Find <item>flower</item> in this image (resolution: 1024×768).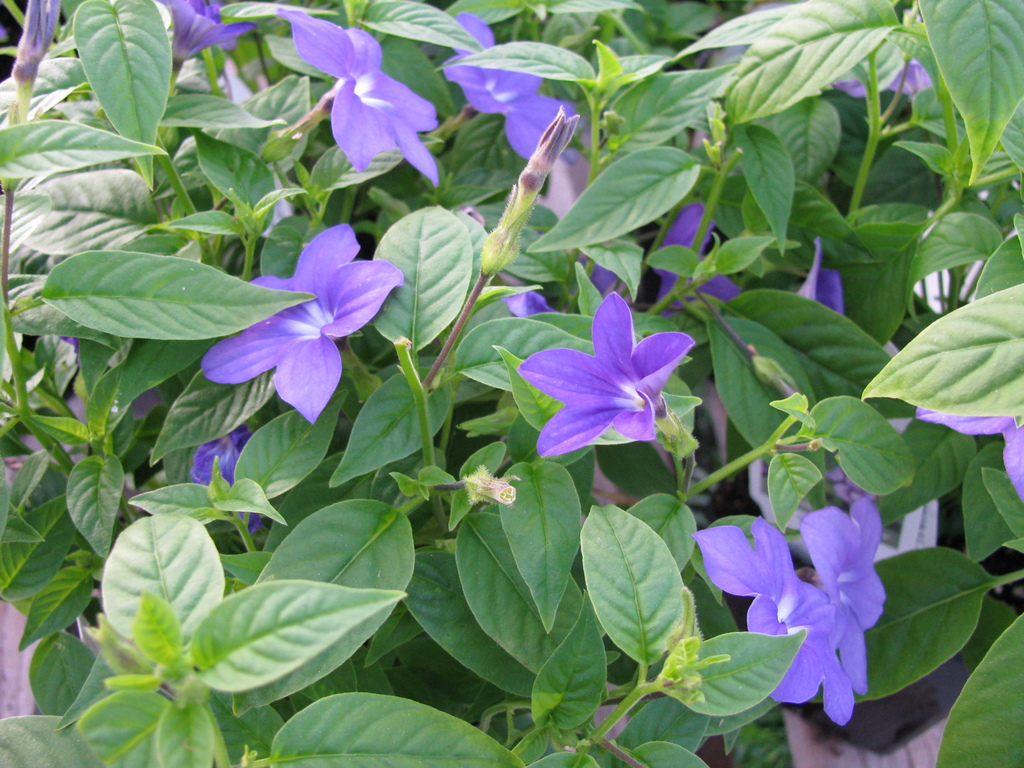
bbox=[523, 294, 688, 465].
